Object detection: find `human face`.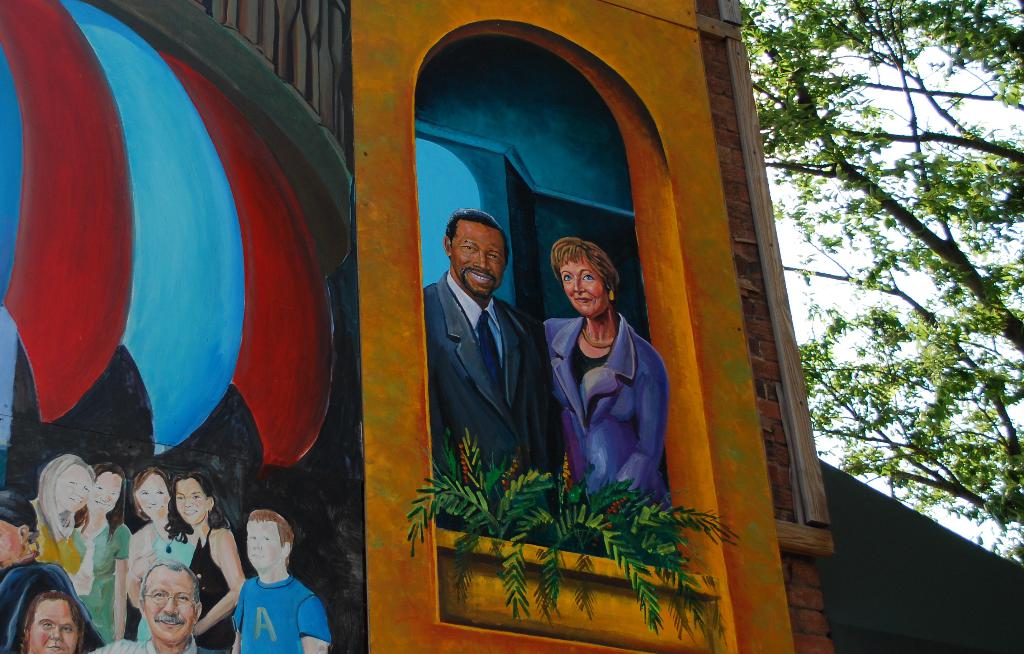
BBox(51, 459, 90, 509).
